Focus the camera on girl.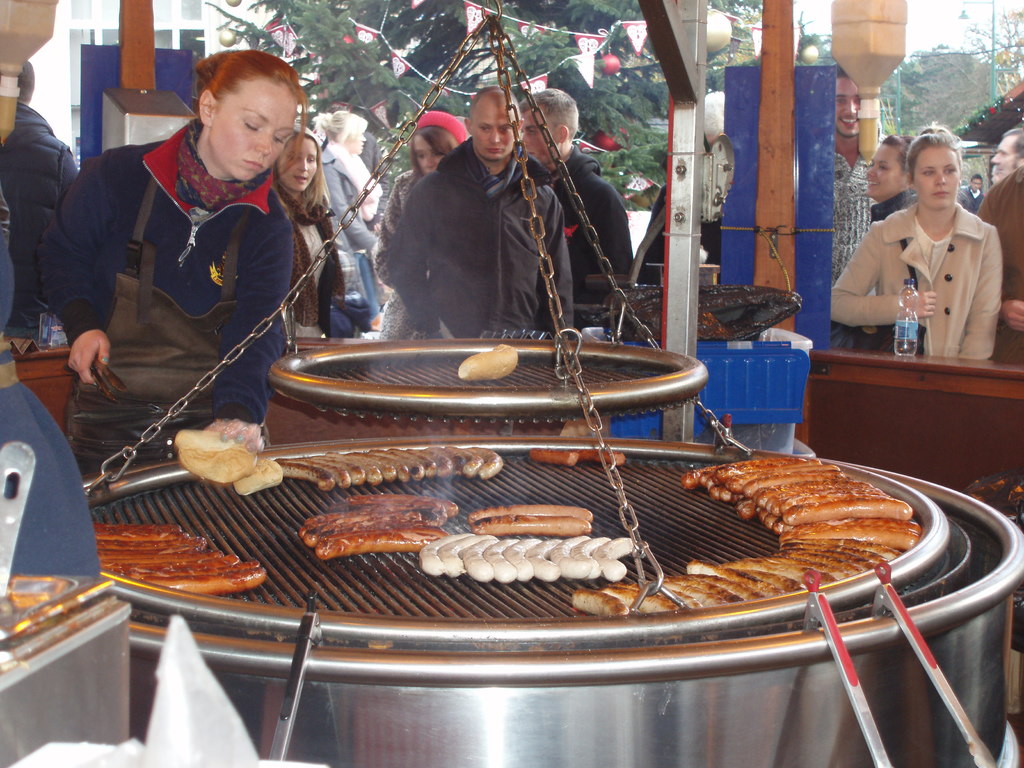
Focus region: 837/135/918/348.
